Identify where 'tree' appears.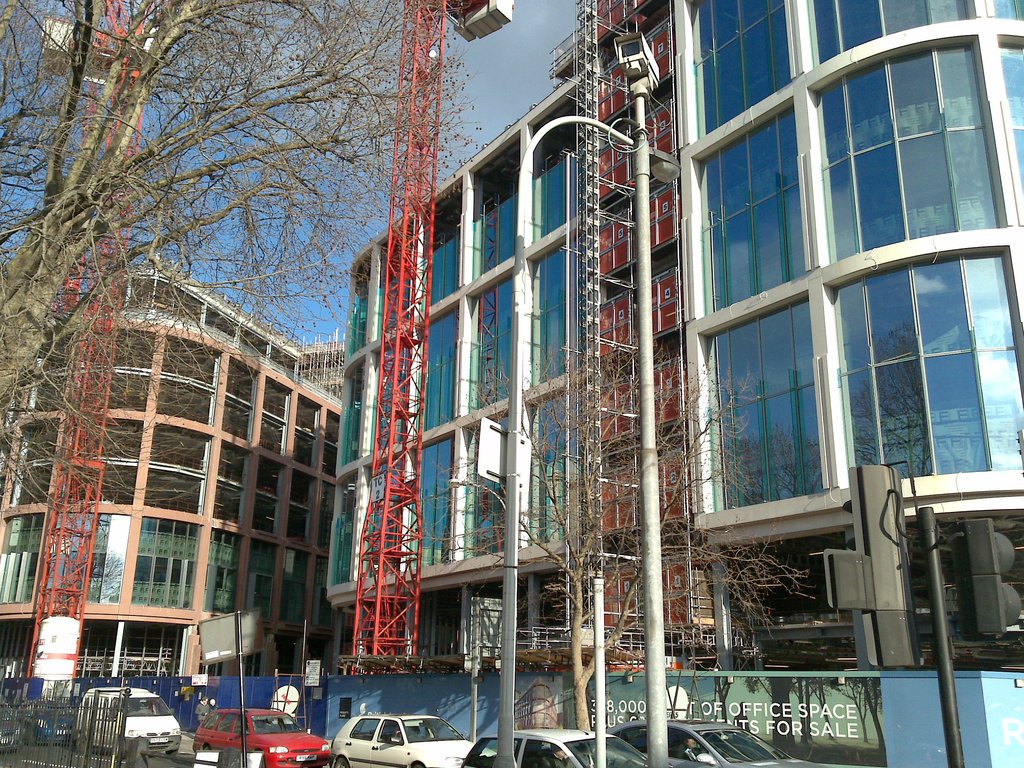
Appears at (463,346,813,739).
